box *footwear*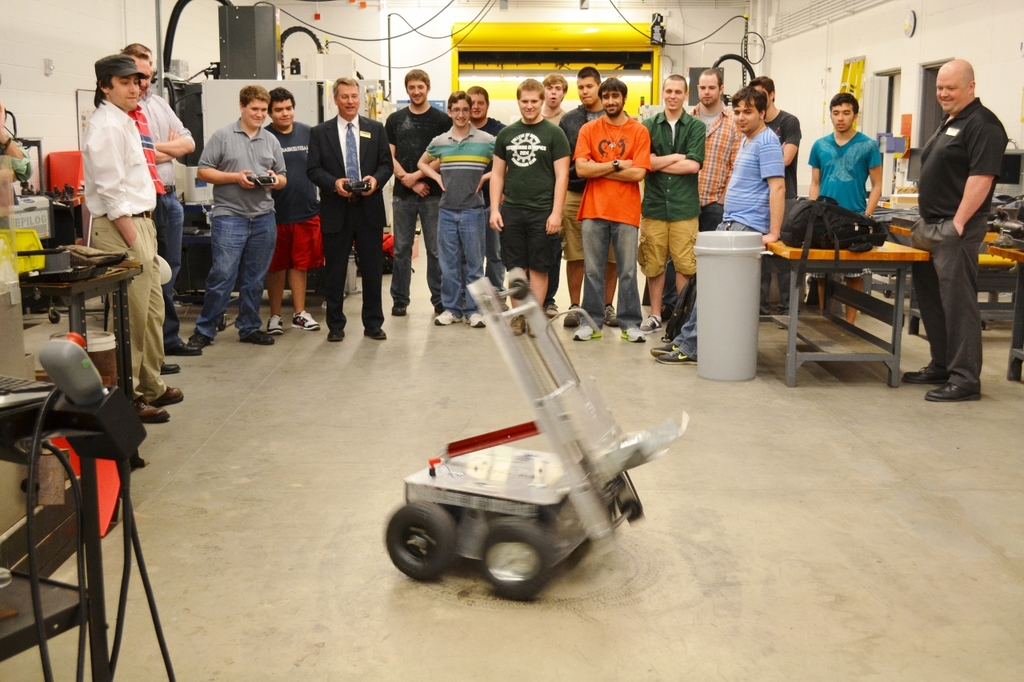
bbox=(473, 305, 490, 329)
